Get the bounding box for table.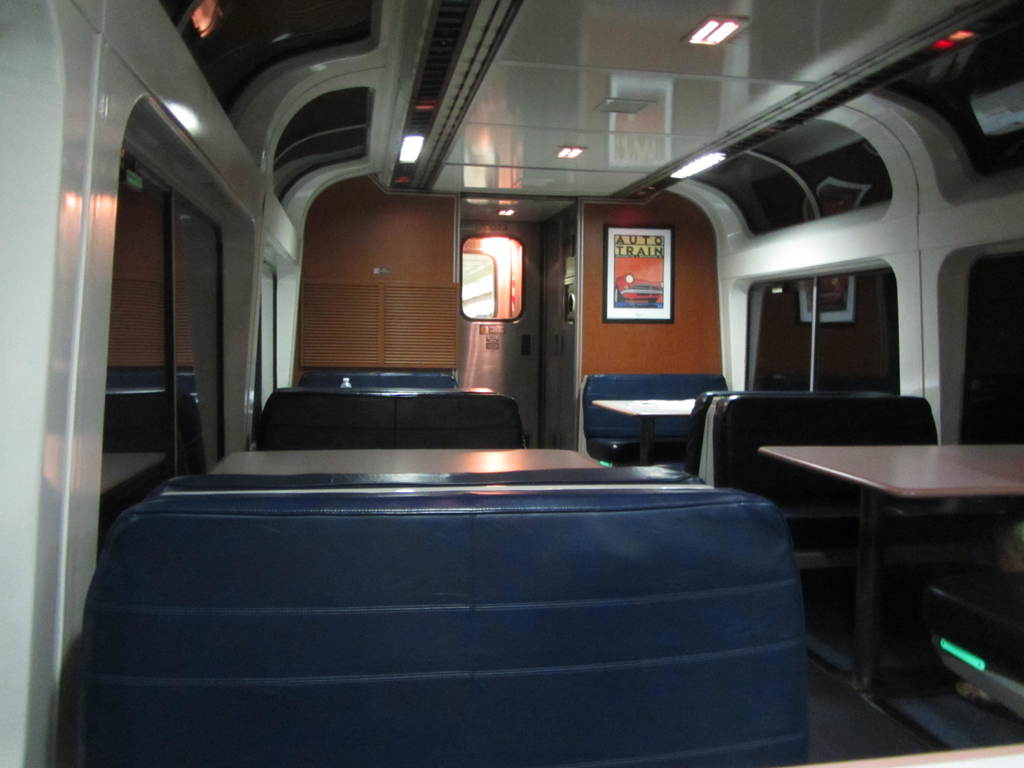
207:444:604:468.
